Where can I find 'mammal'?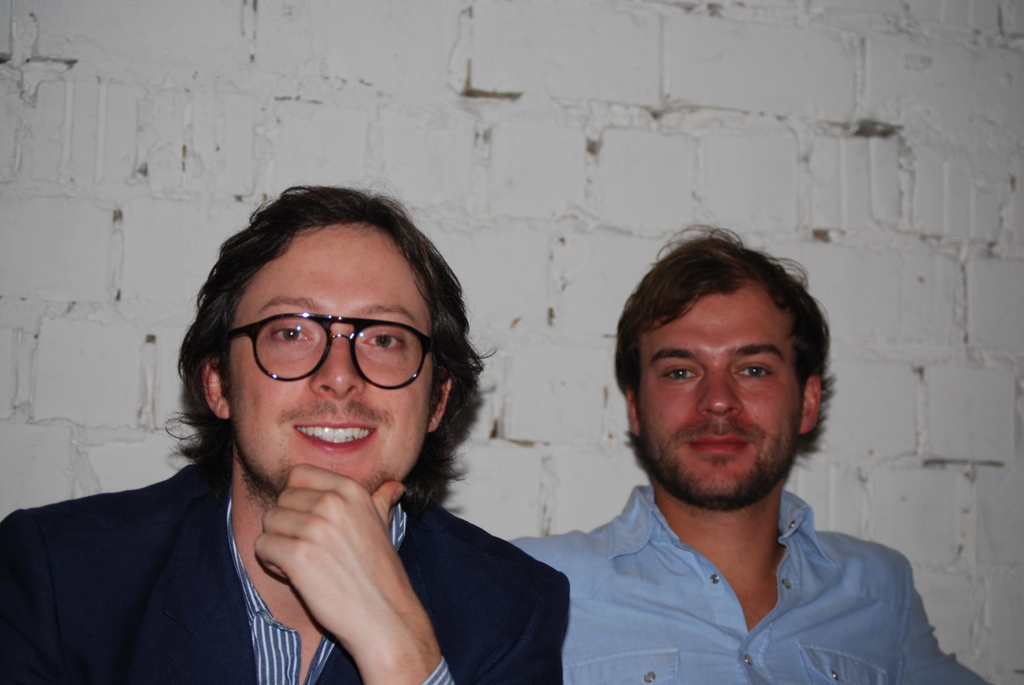
You can find it at [503, 219, 992, 684].
